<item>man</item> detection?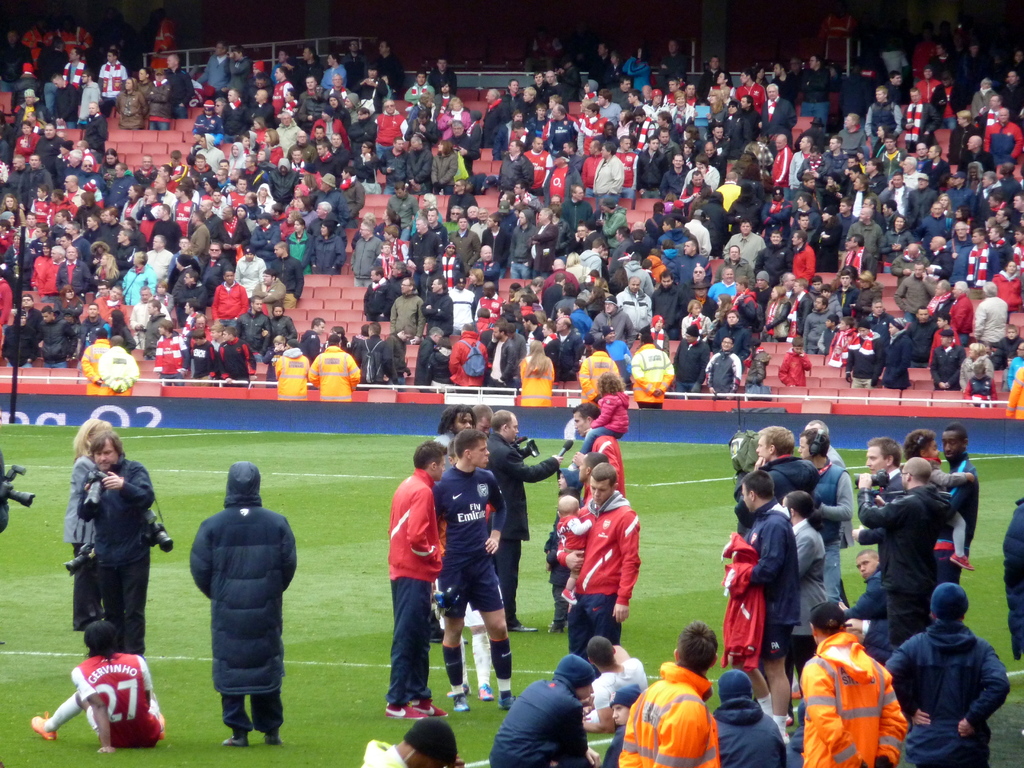
(403,69,433,106)
